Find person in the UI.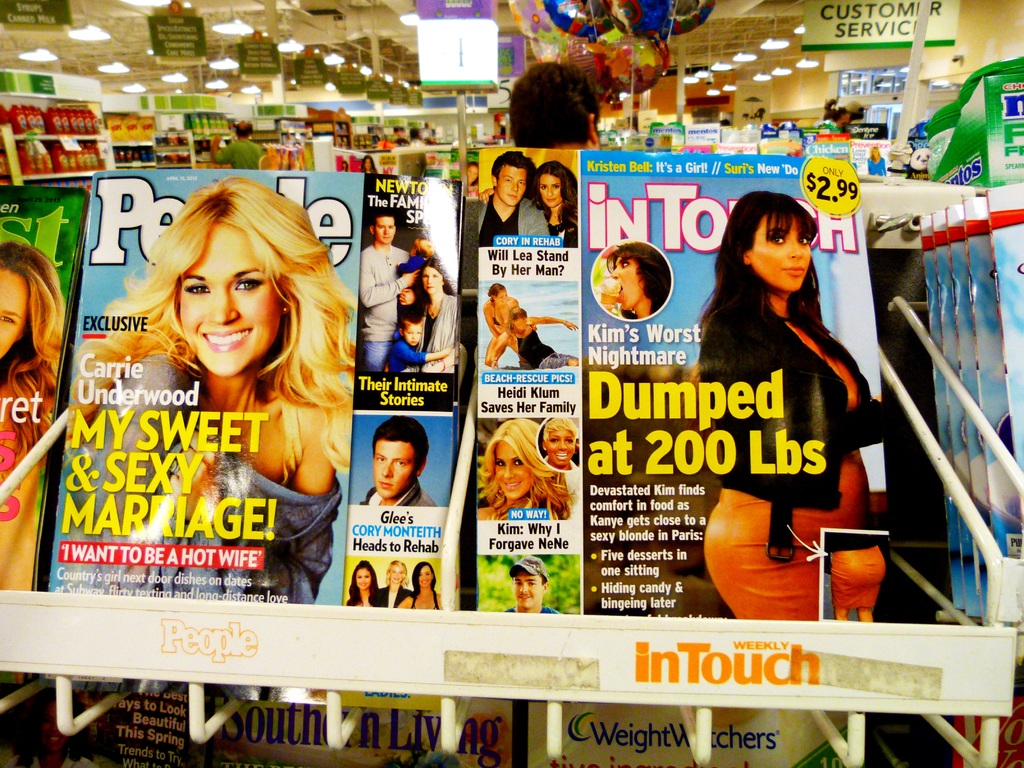
UI element at x1=383, y1=314, x2=454, y2=378.
